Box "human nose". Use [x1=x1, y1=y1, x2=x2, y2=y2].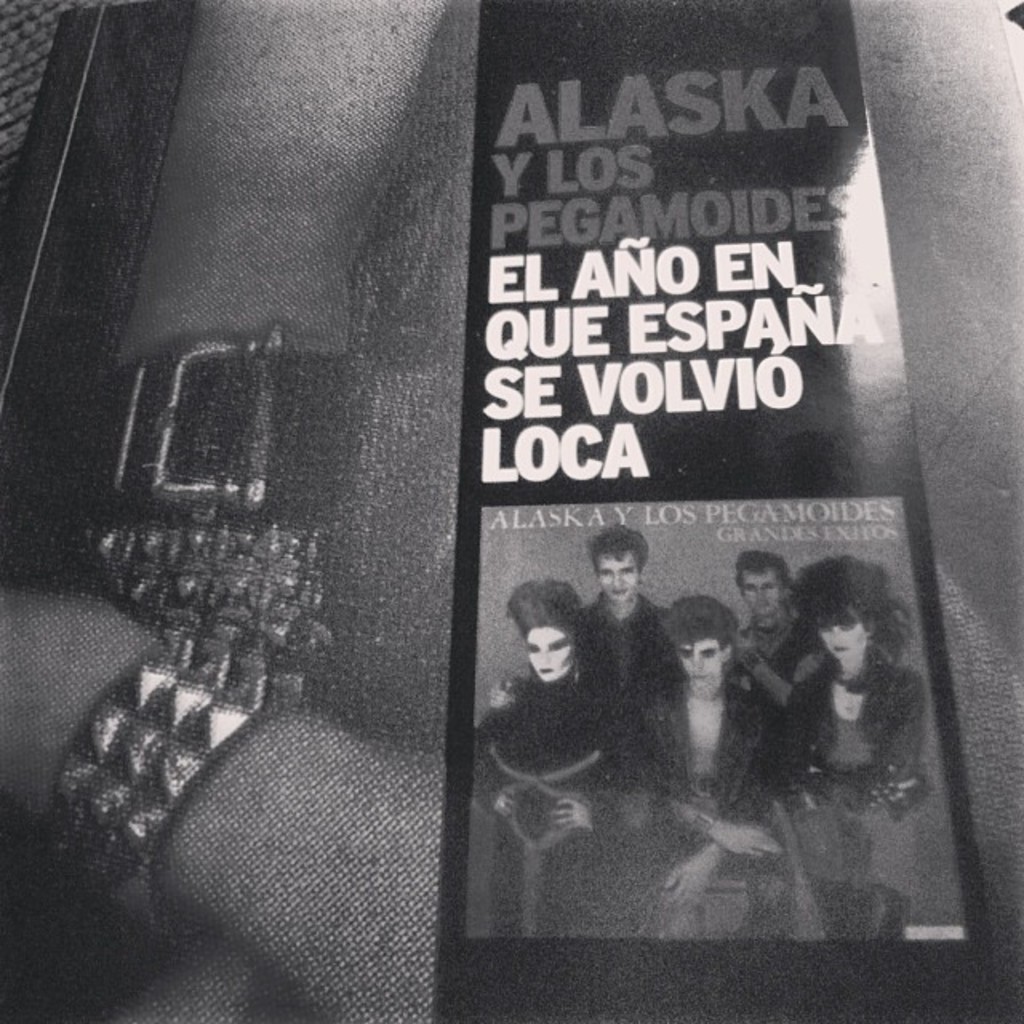
[x1=827, y1=626, x2=842, y2=635].
